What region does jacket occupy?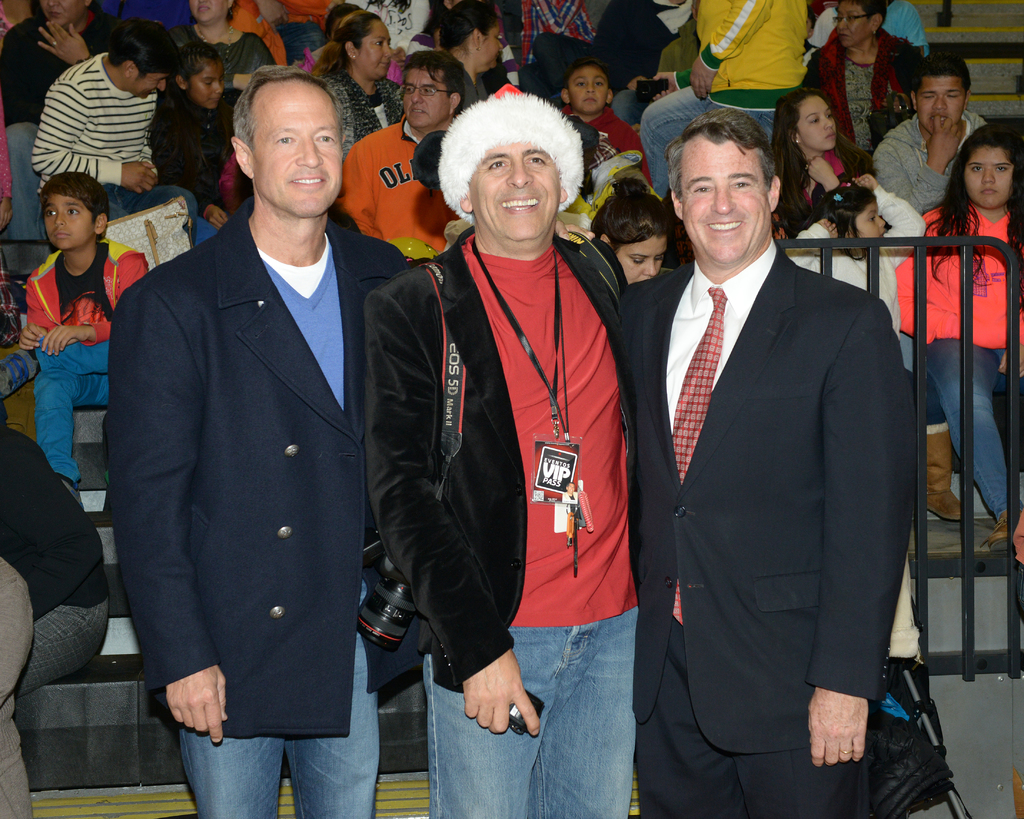
bbox=(340, 111, 454, 251).
